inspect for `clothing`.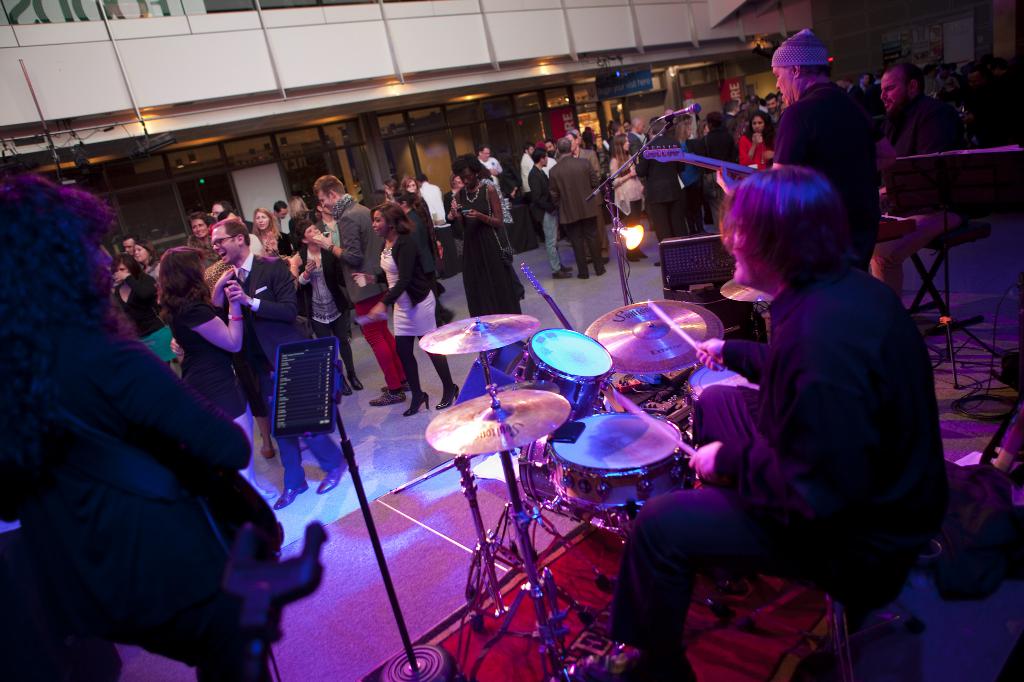
Inspection: region(376, 232, 457, 390).
